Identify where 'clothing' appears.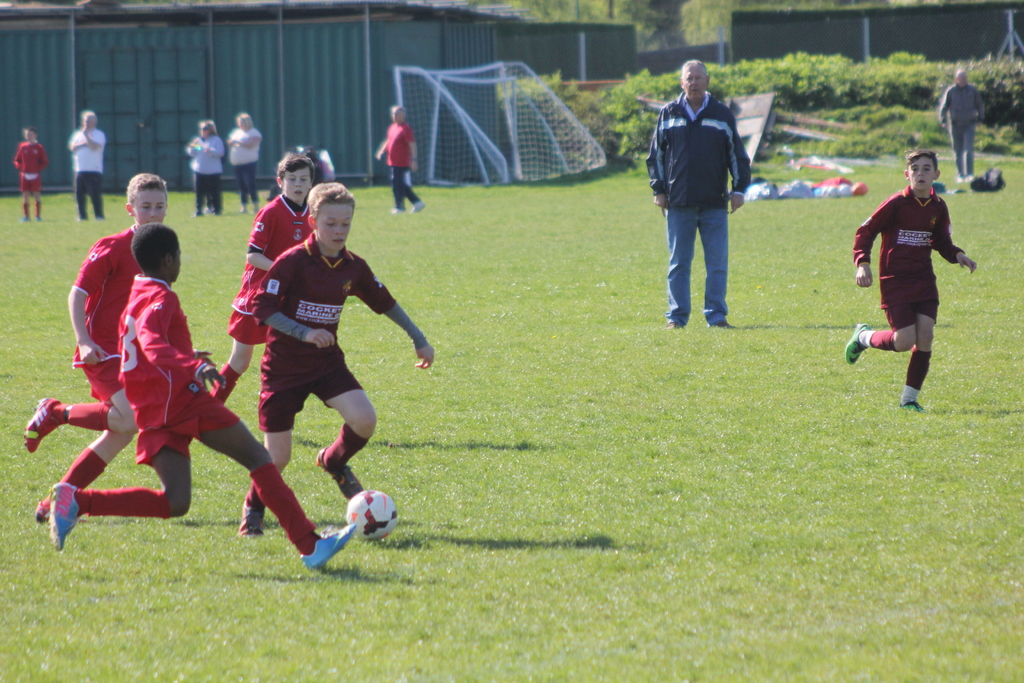
Appears at [x1=75, y1=224, x2=134, y2=411].
